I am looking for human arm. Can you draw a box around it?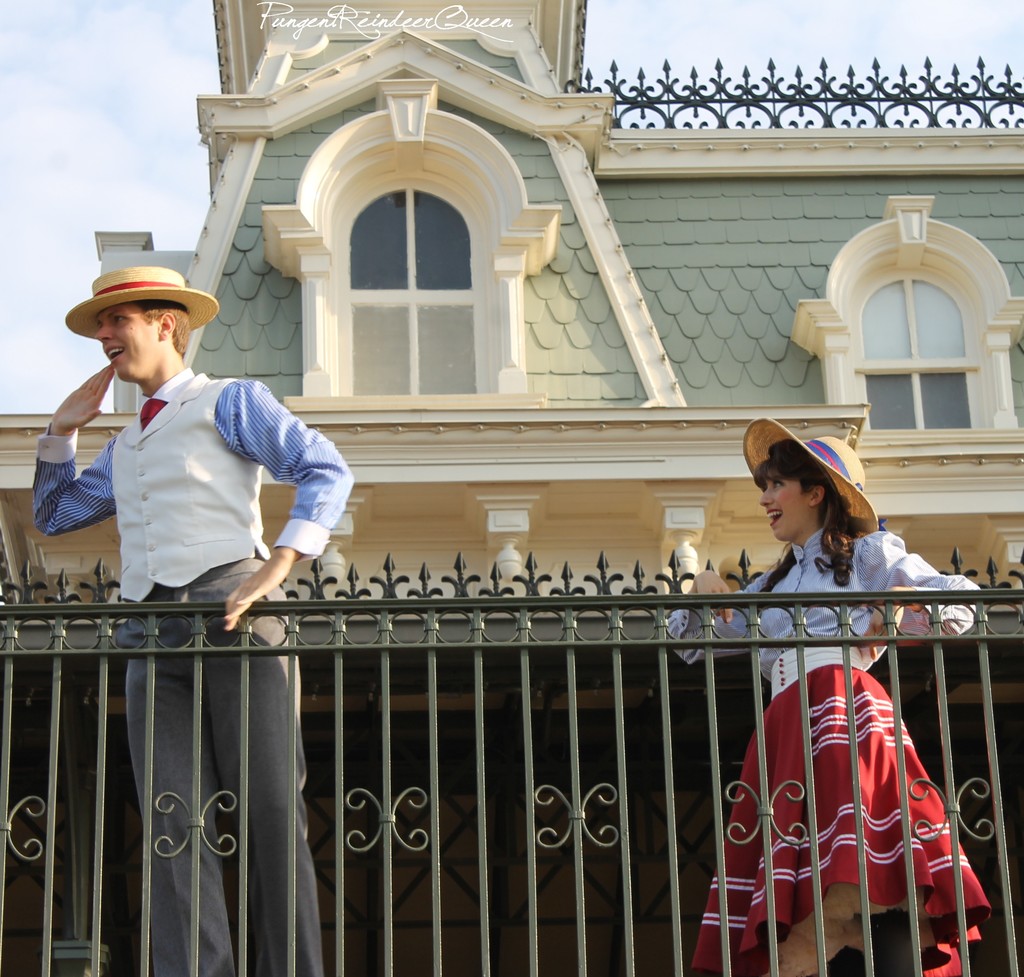
Sure, the bounding box is [x1=657, y1=554, x2=769, y2=657].
